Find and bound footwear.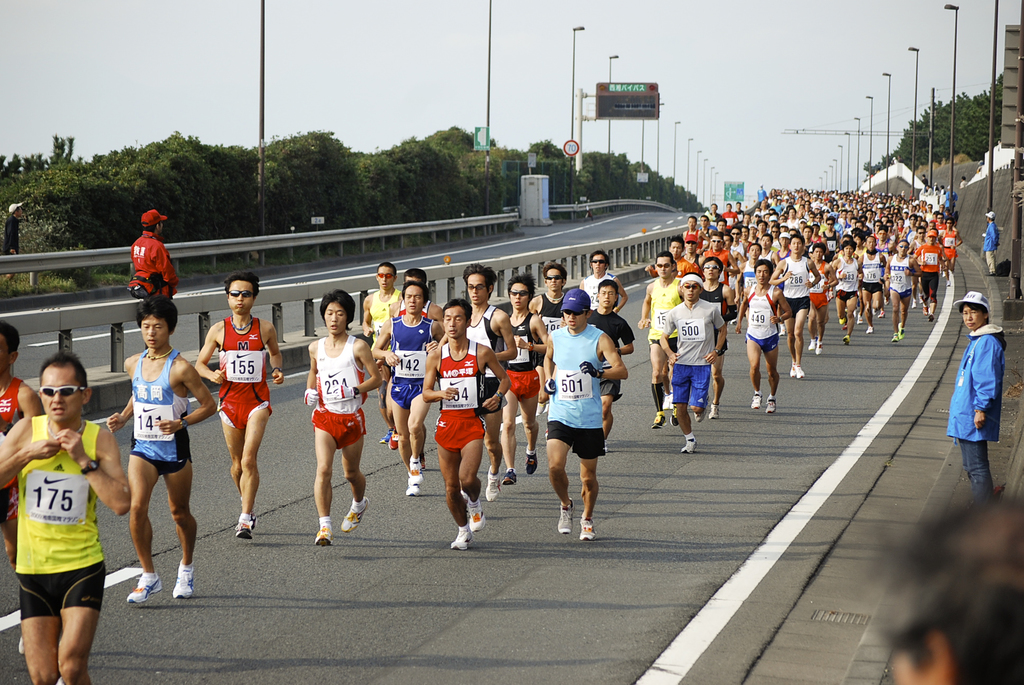
Bound: crop(339, 496, 372, 533).
